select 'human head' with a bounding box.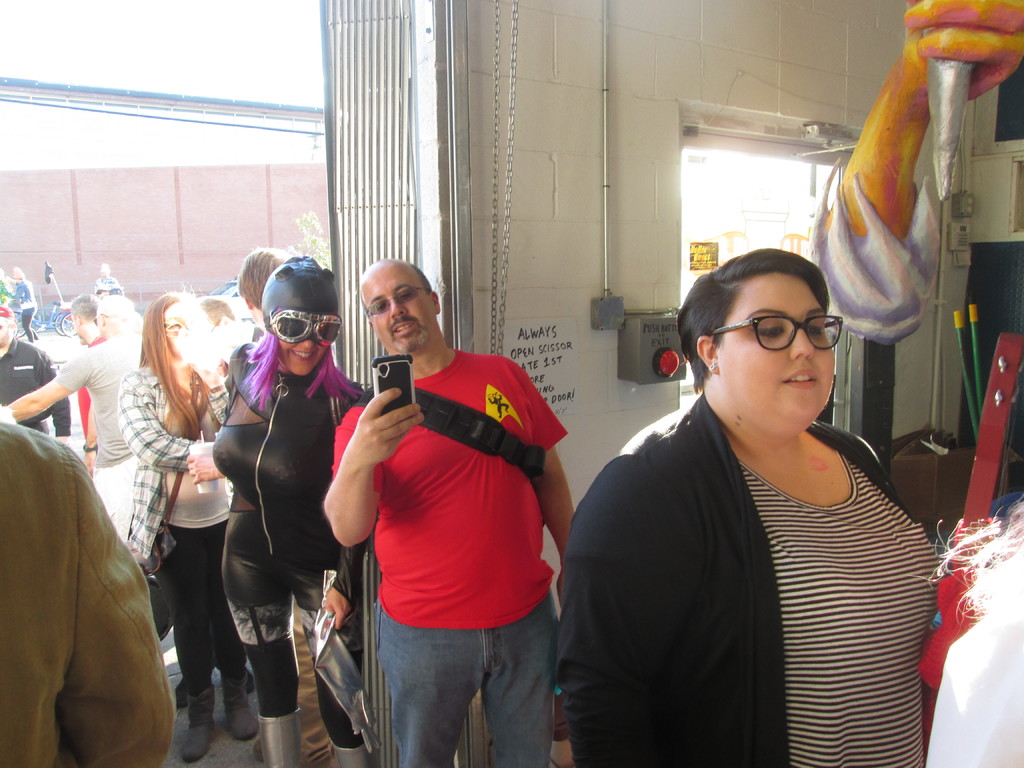
355, 254, 445, 355.
